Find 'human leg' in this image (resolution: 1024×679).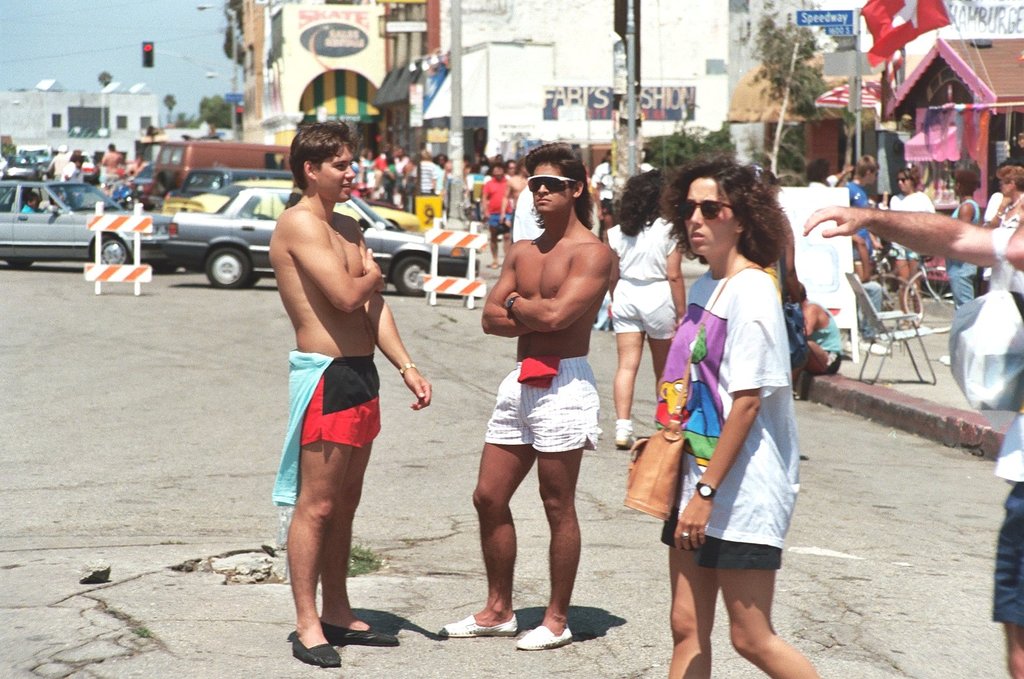
box=[653, 535, 714, 678].
